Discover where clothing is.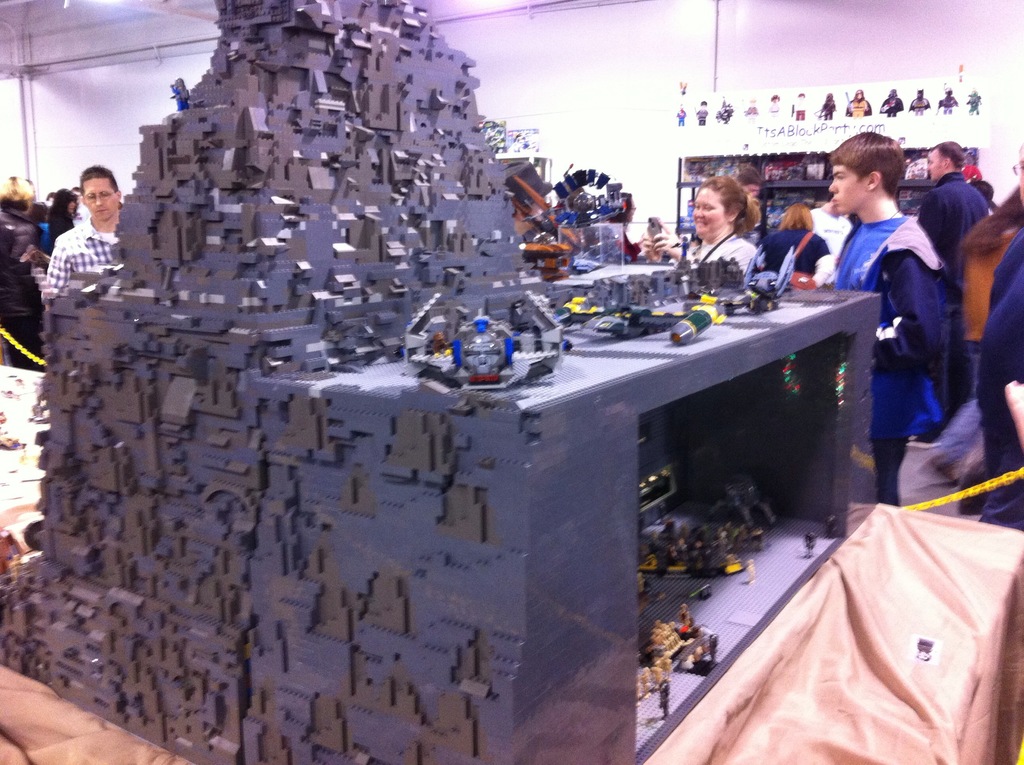
Discovered at bbox=[809, 206, 852, 261].
